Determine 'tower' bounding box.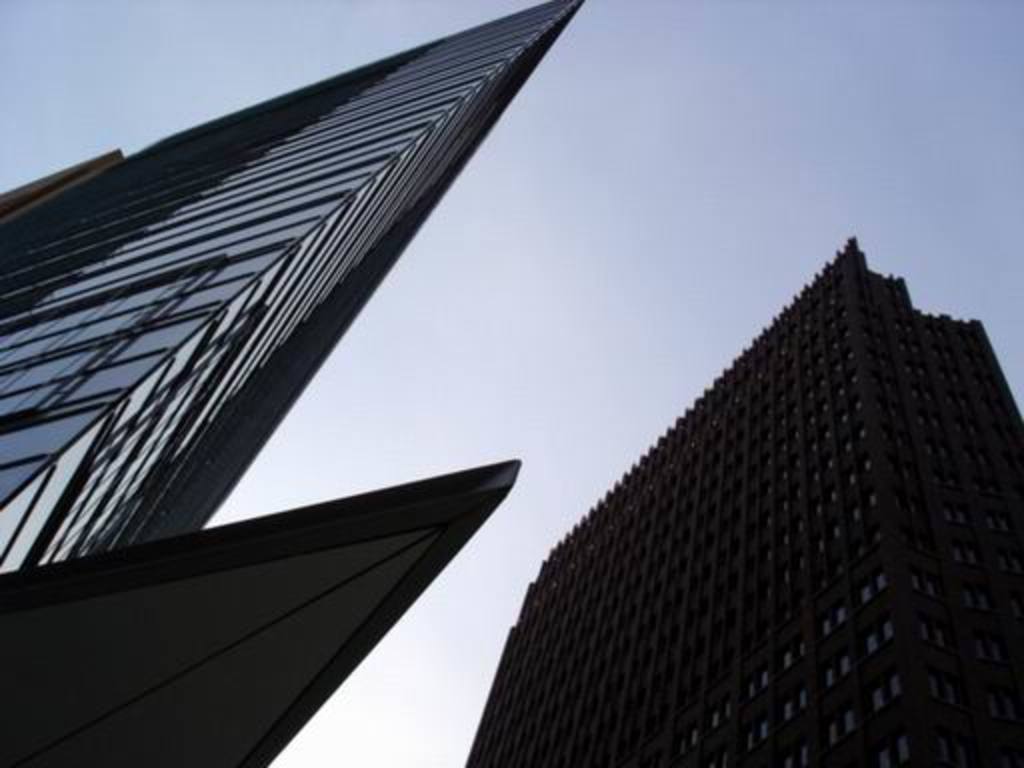
Determined: locate(448, 206, 1022, 766).
